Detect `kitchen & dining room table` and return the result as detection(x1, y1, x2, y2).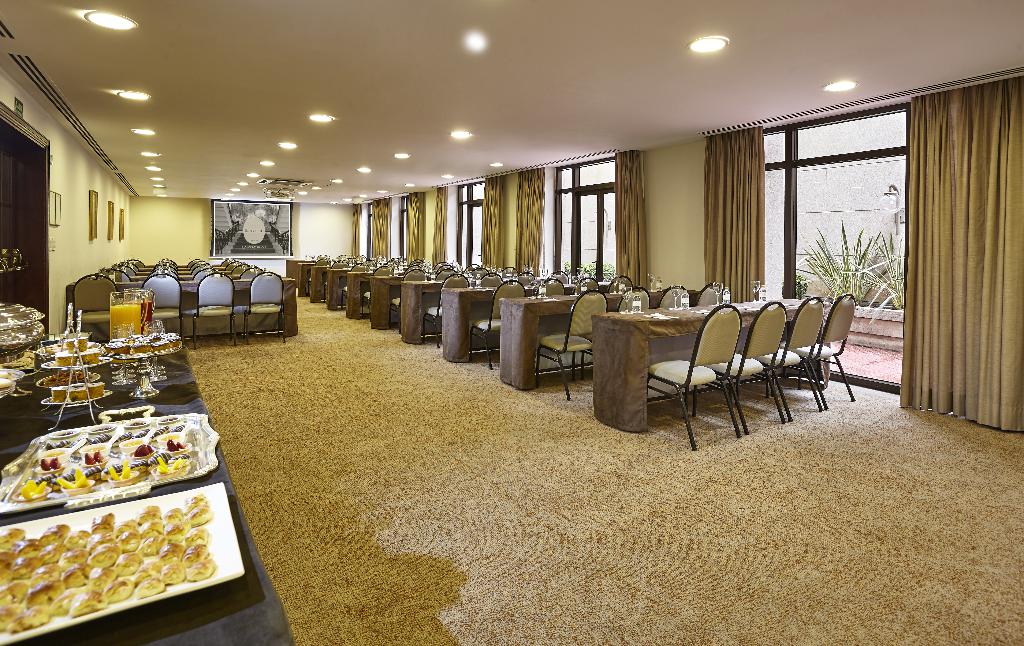
detection(590, 301, 801, 420).
